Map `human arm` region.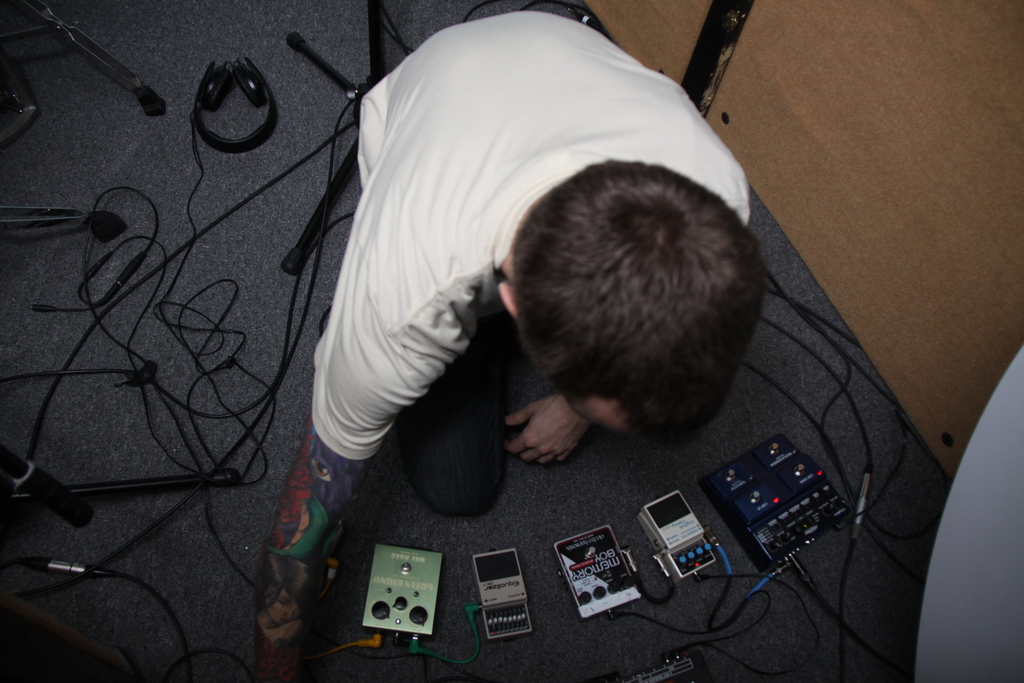
Mapped to detection(253, 295, 424, 682).
